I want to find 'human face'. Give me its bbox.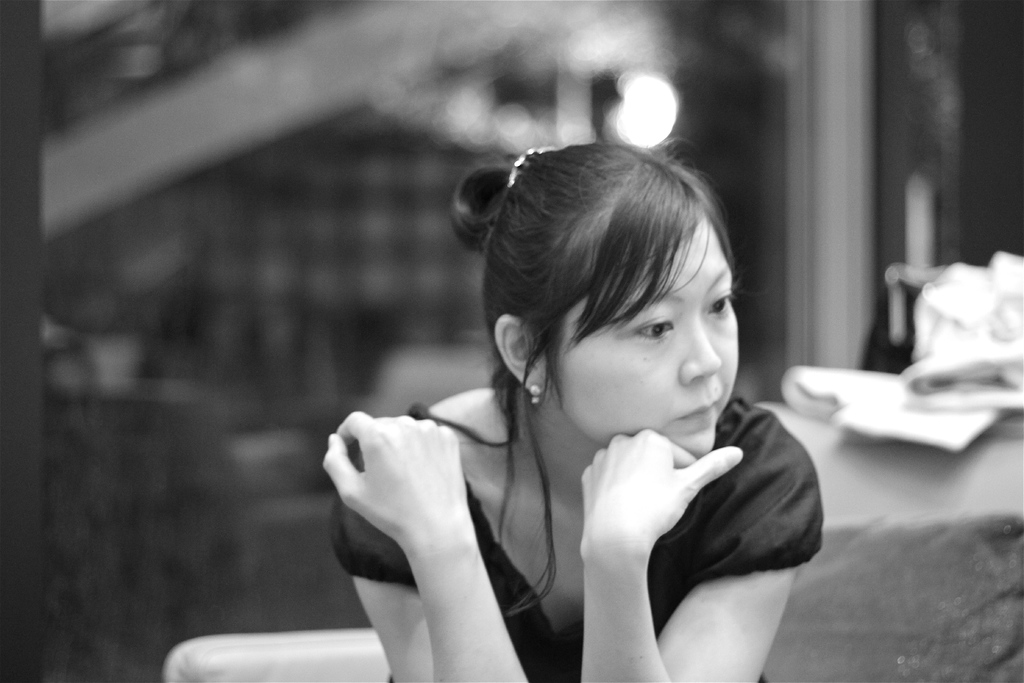
557 222 740 458.
